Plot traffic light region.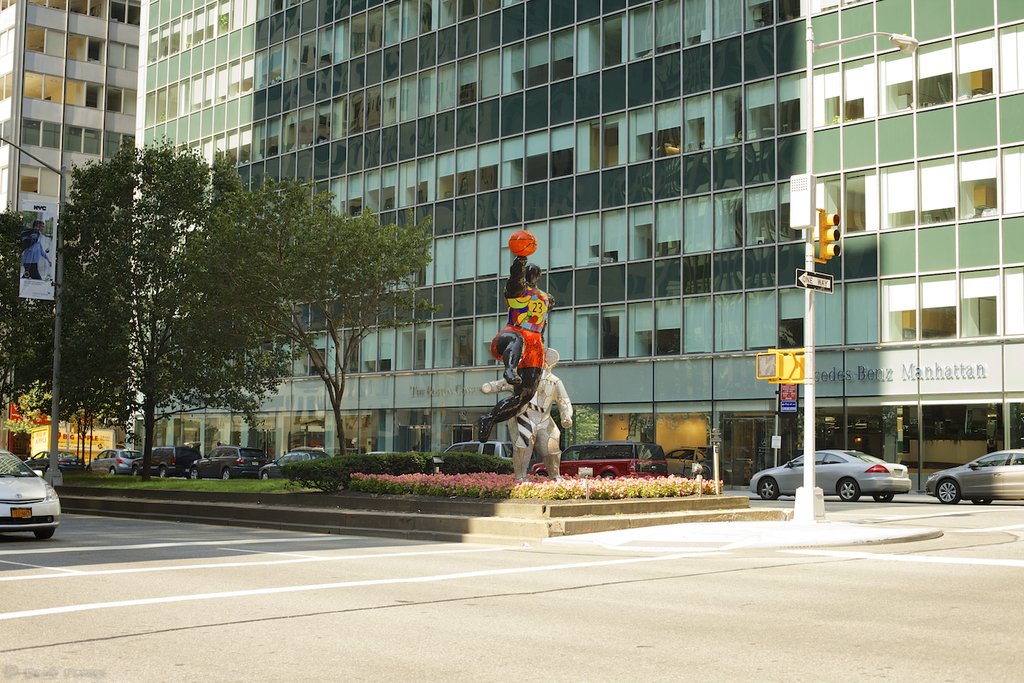
Plotted at 781:354:803:380.
